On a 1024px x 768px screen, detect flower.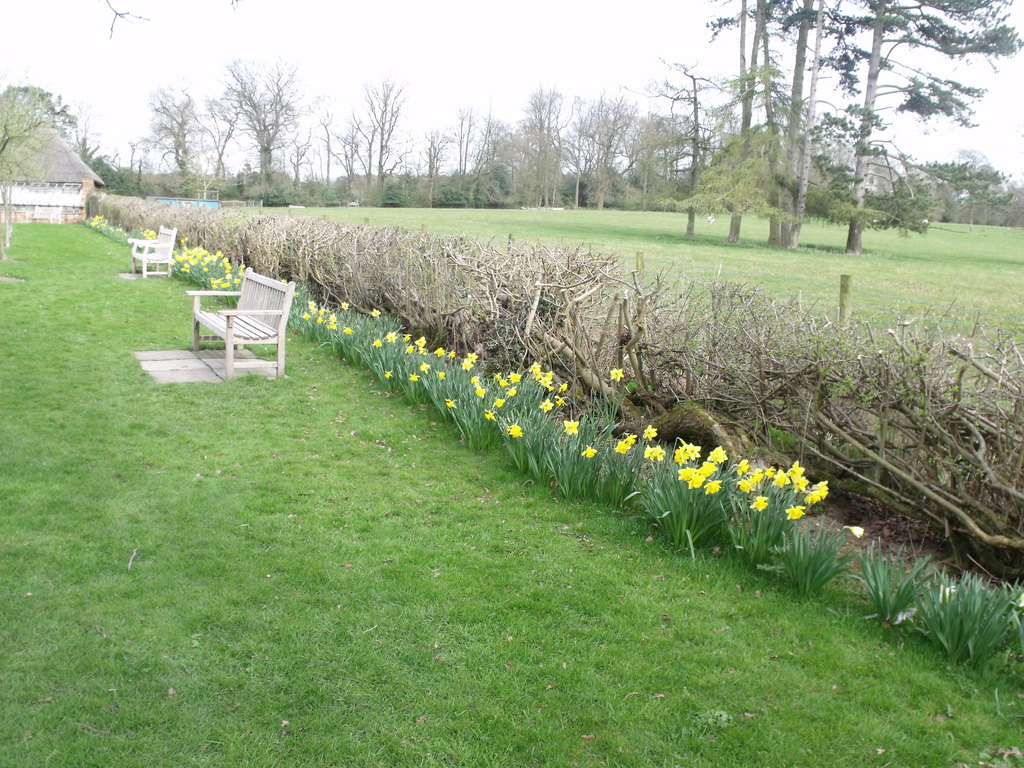
BBox(700, 462, 718, 476).
